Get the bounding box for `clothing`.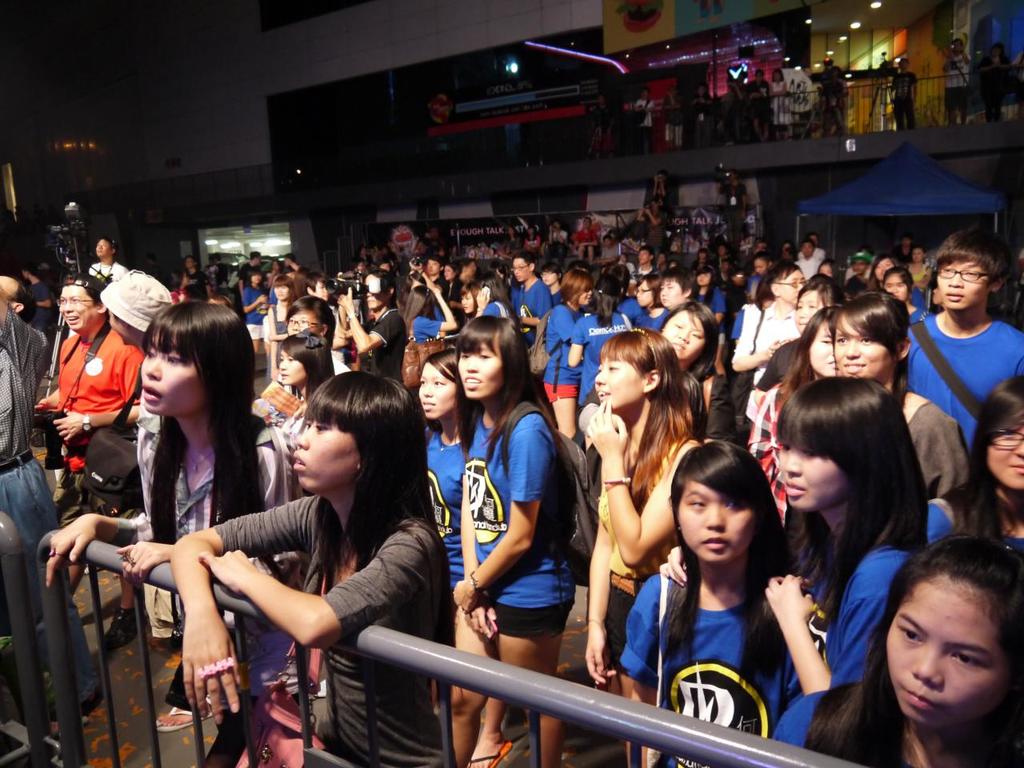
locate(943, 59, 970, 115).
